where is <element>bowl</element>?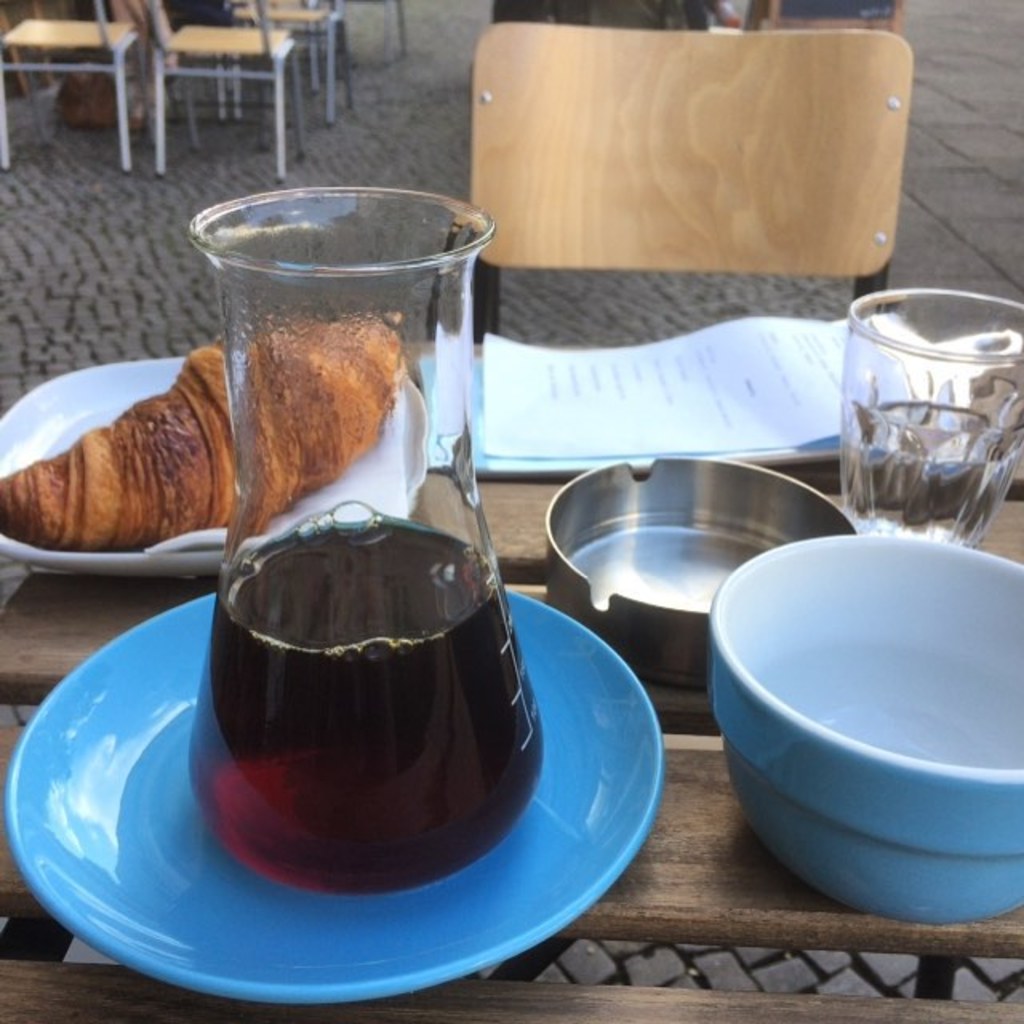
<region>710, 526, 1022, 922</region>.
